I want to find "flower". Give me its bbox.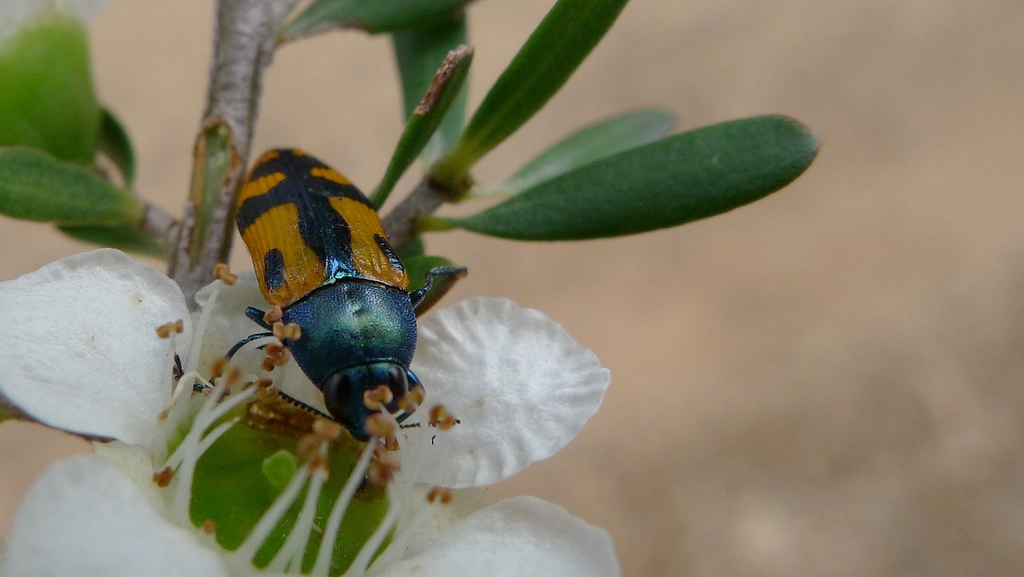
rect(0, 238, 630, 576).
